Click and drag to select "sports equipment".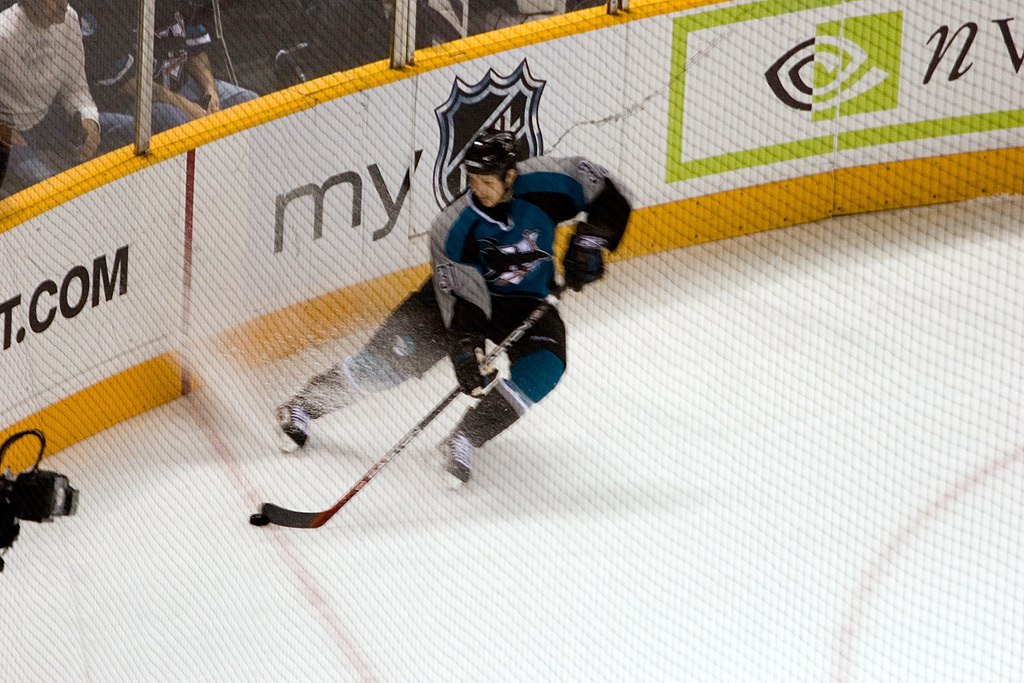
Selection: select_region(565, 222, 605, 295).
